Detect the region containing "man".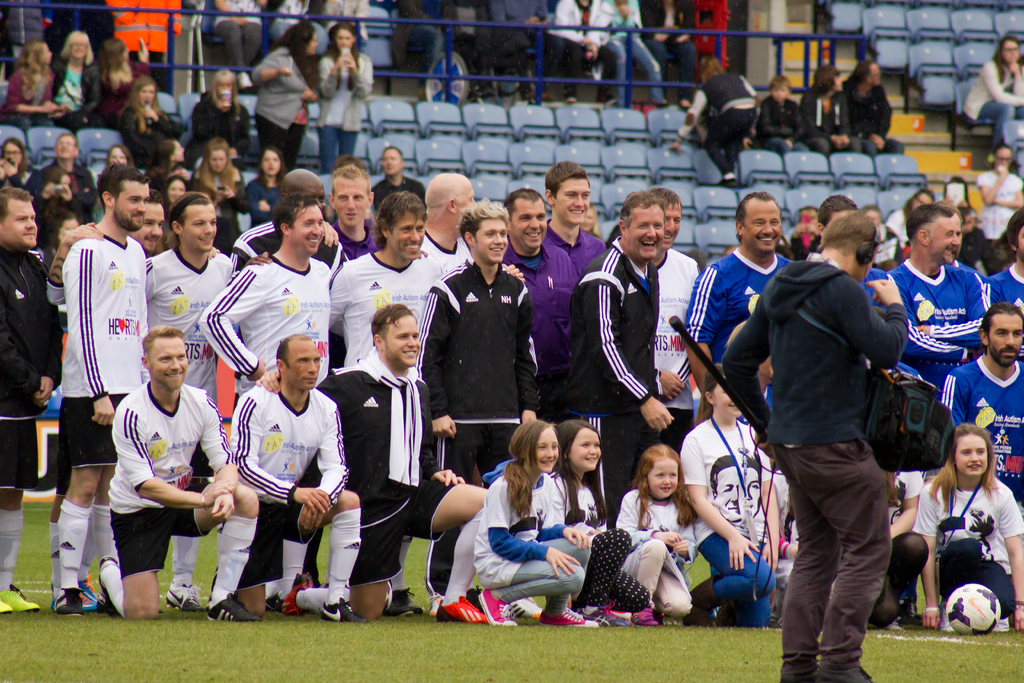
{"x1": 223, "y1": 167, "x2": 348, "y2": 447}.
